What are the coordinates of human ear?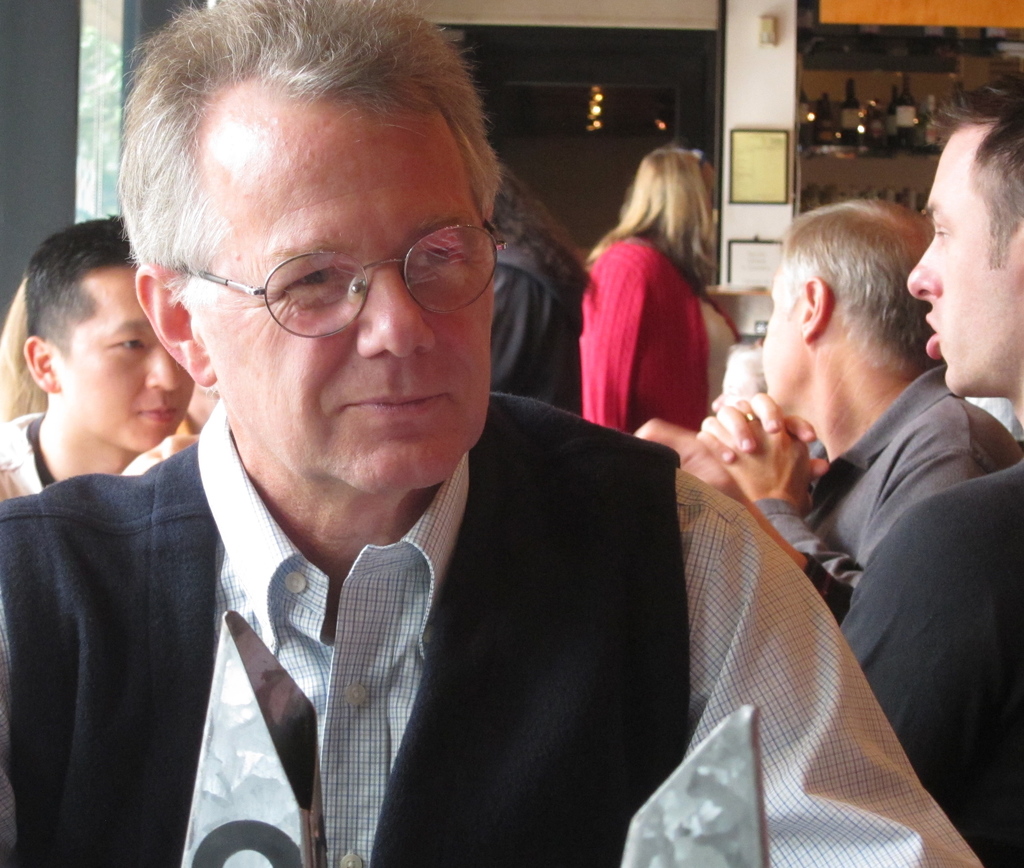
(22,333,60,392).
